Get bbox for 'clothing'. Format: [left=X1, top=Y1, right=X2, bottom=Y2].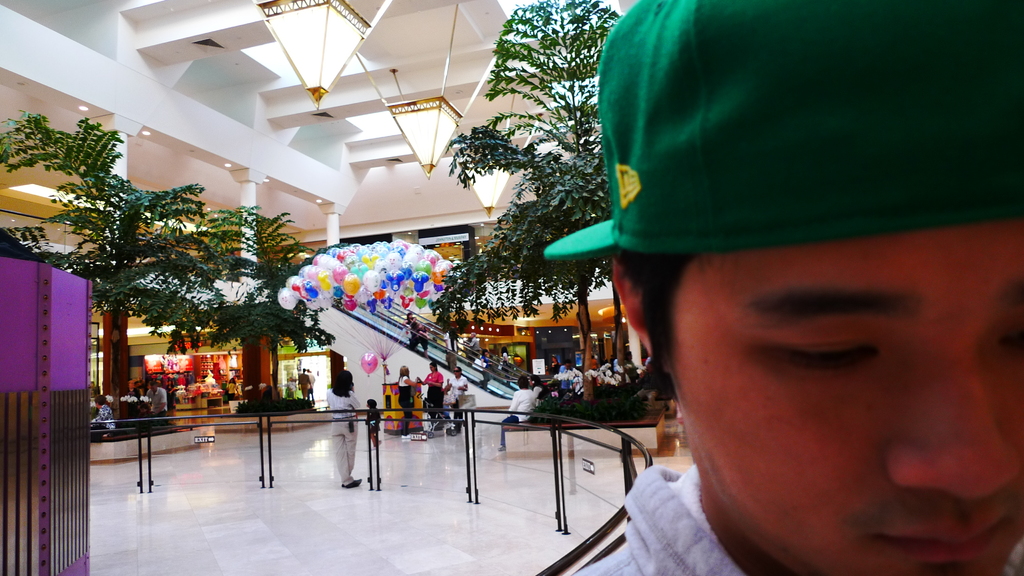
[left=398, top=321, right=427, bottom=352].
